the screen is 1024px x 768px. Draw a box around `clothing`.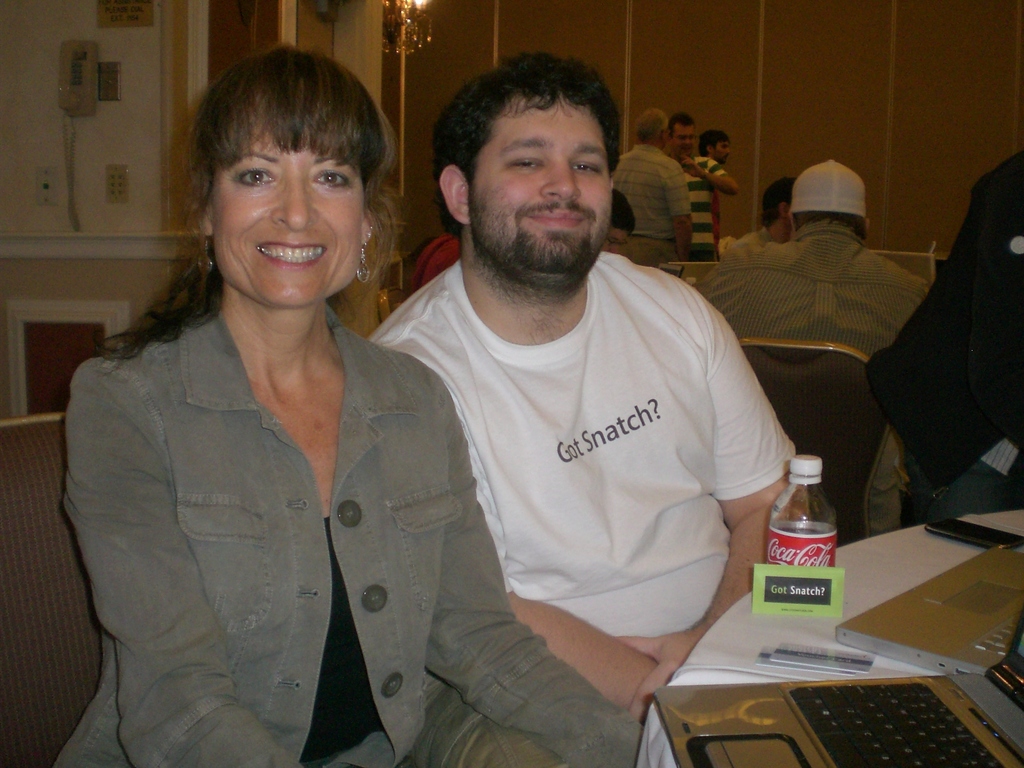
<bbox>696, 219, 940, 355</bbox>.
